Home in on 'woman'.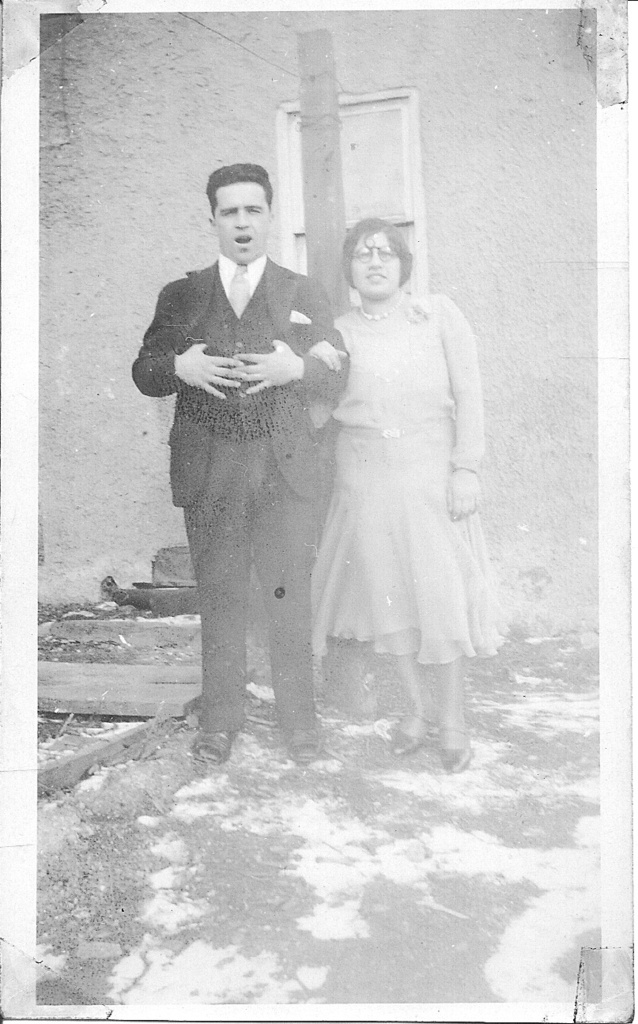
Homed in at x1=308, y1=216, x2=493, y2=761.
